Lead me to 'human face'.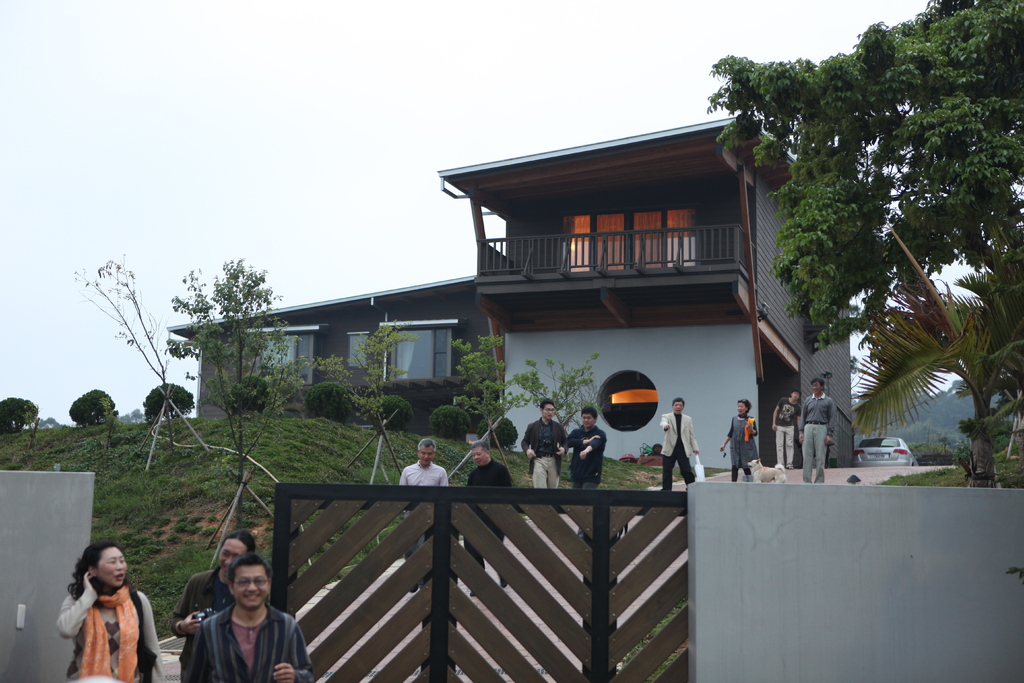
Lead to BBox(219, 541, 249, 575).
